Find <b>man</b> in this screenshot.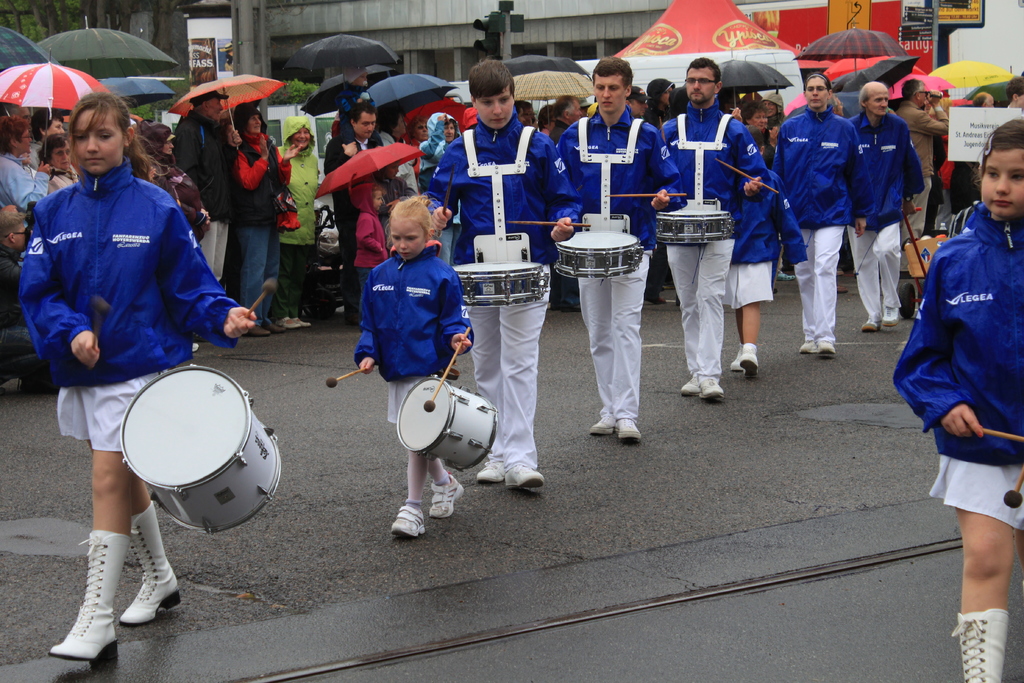
The bounding box for <b>man</b> is <box>553,94,584,129</box>.
